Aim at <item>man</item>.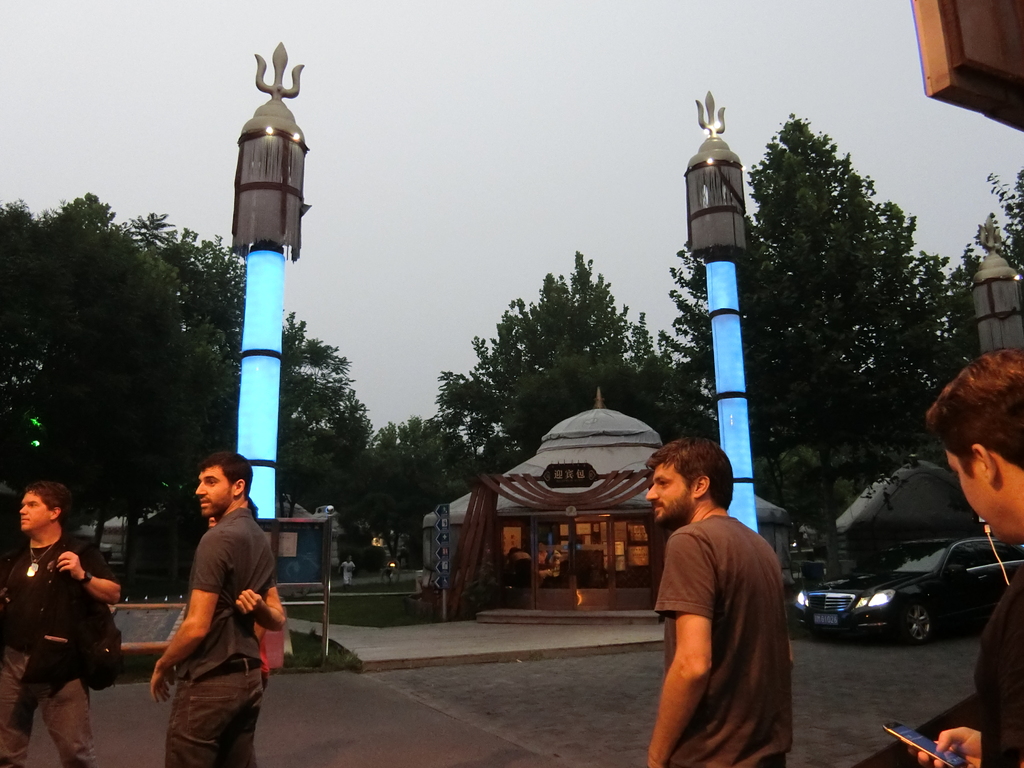
Aimed at [341, 558, 357, 591].
